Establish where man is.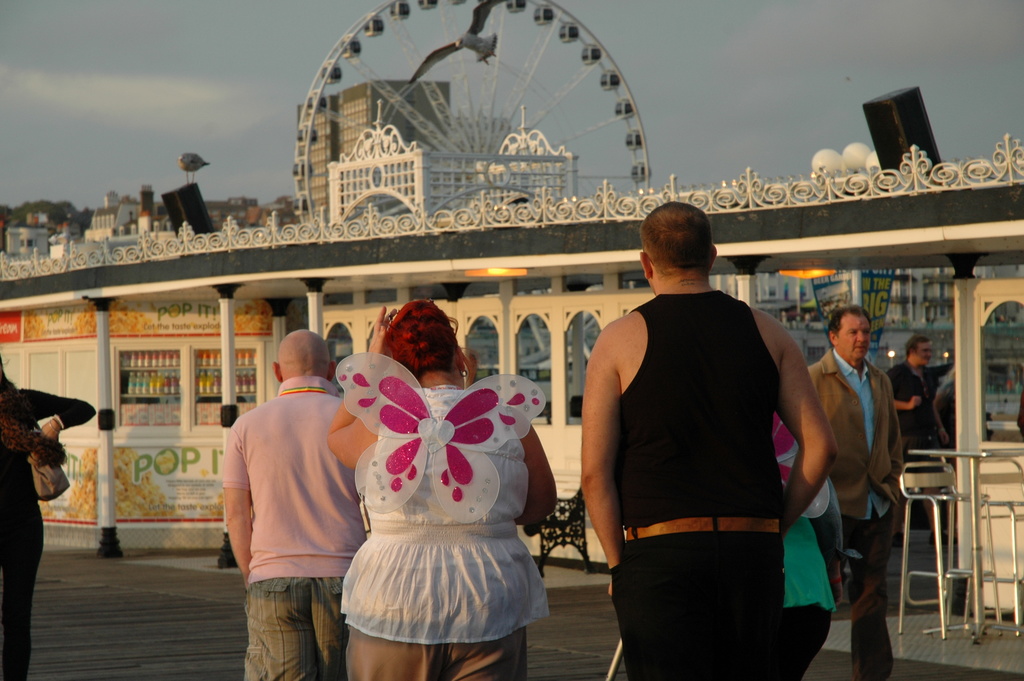
Established at region(886, 336, 945, 534).
